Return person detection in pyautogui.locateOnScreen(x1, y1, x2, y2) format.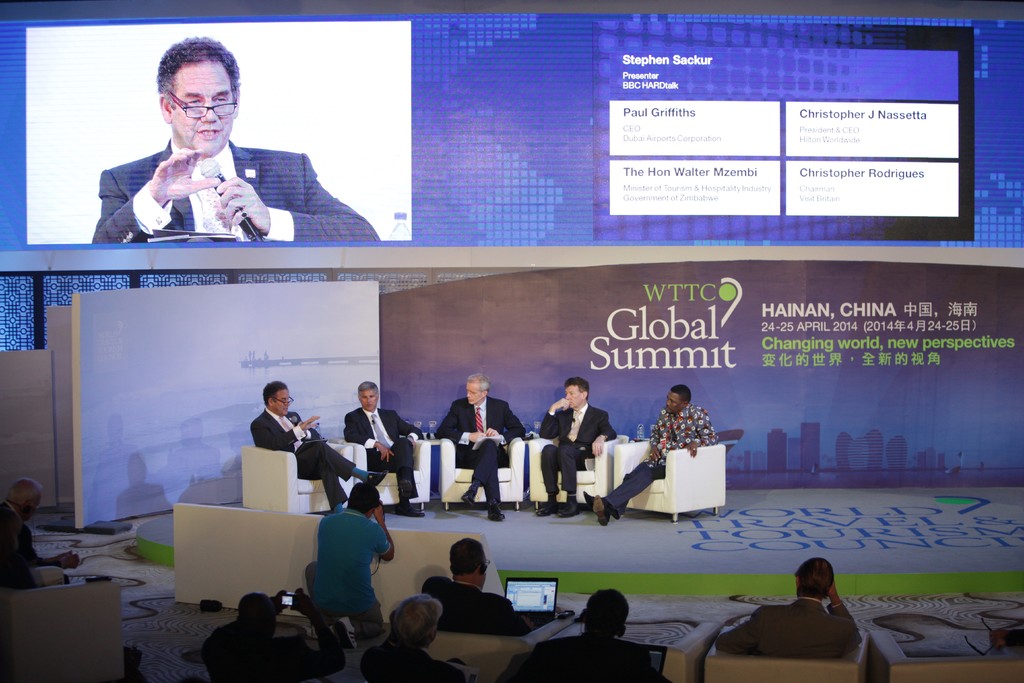
pyautogui.locateOnScreen(245, 383, 381, 512).
